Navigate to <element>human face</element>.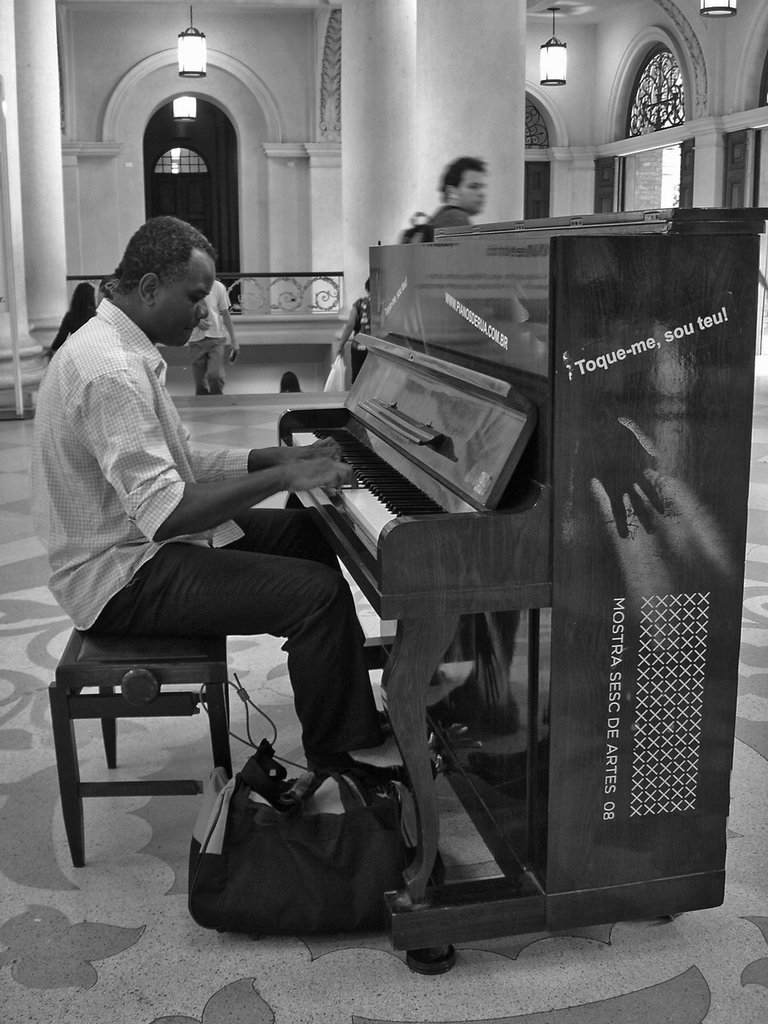
Navigation target: select_region(456, 166, 486, 215).
